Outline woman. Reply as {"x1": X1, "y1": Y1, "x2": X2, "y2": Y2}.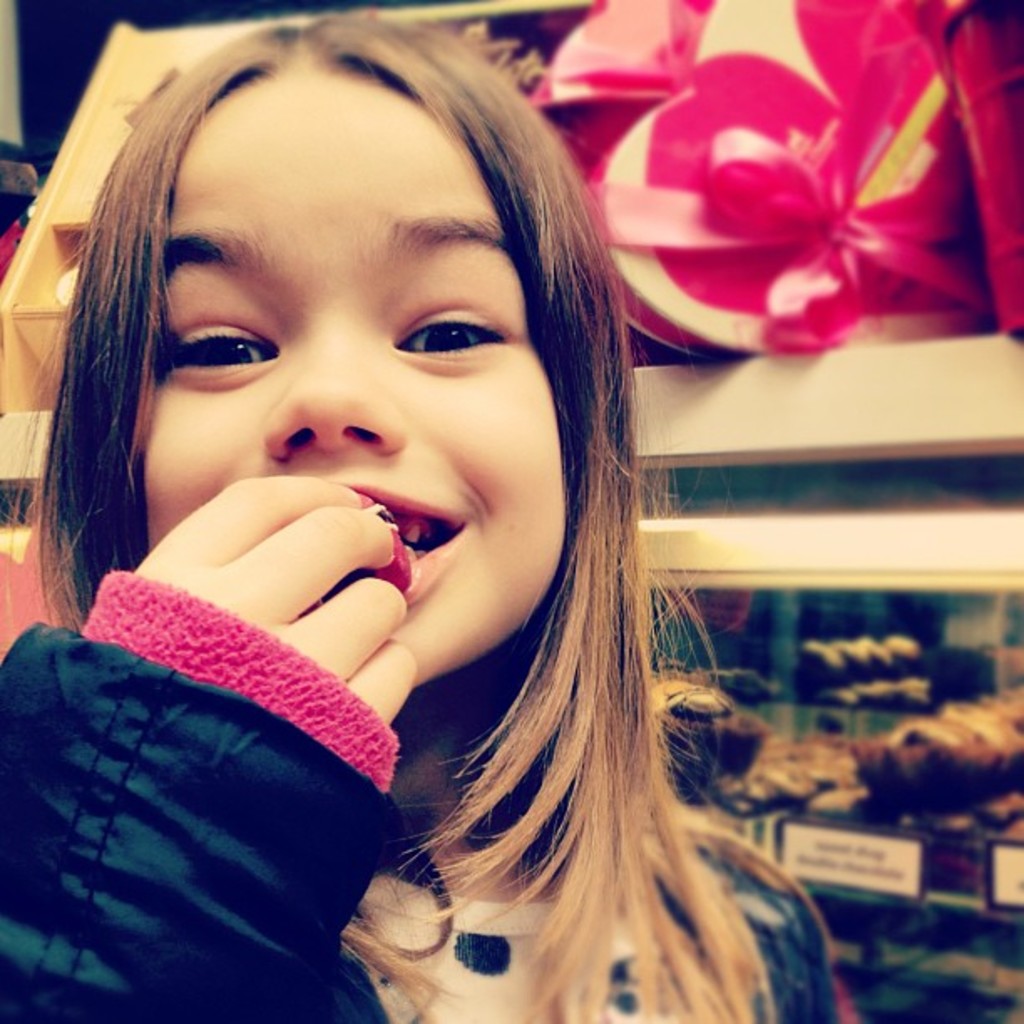
{"x1": 0, "y1": 8, "x2": 823, "y2": 1023}.
